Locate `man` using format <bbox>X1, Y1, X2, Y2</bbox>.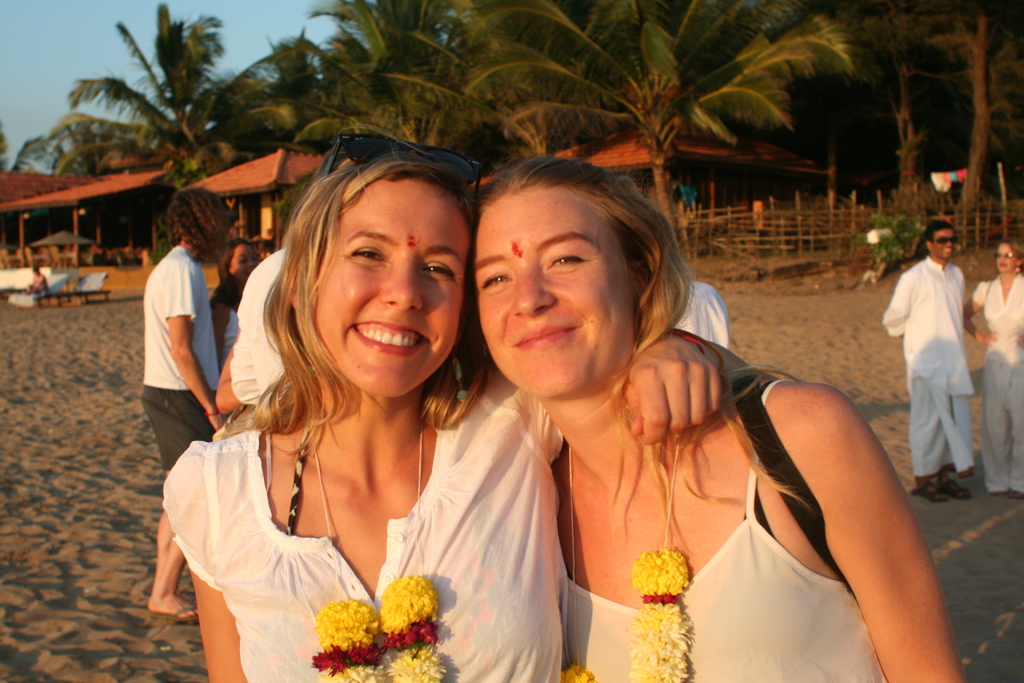
<bbox>893, 201, 998, 498</bbox>.
